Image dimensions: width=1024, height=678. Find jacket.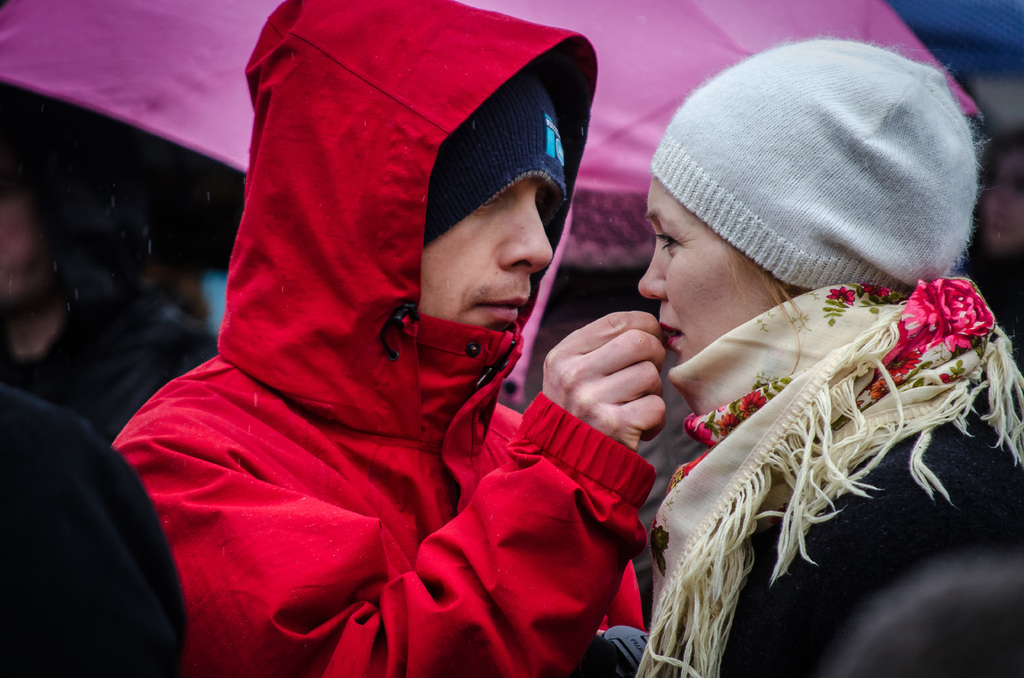
[108,0,659,677].
